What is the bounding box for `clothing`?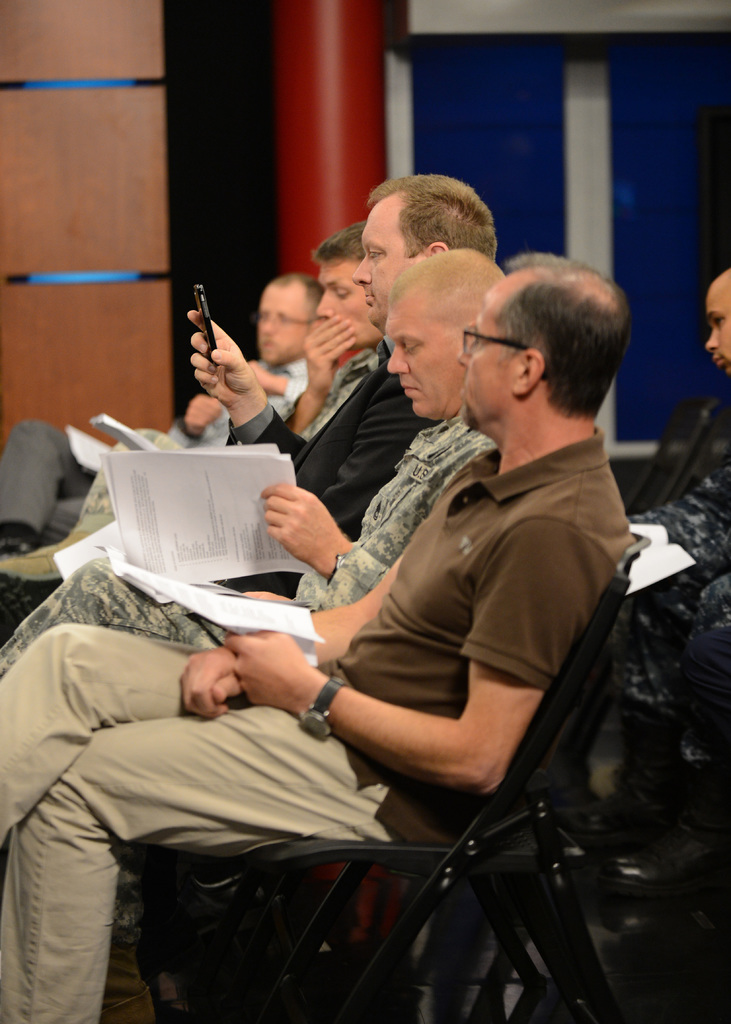
locate(0, 354, 298, 547).
